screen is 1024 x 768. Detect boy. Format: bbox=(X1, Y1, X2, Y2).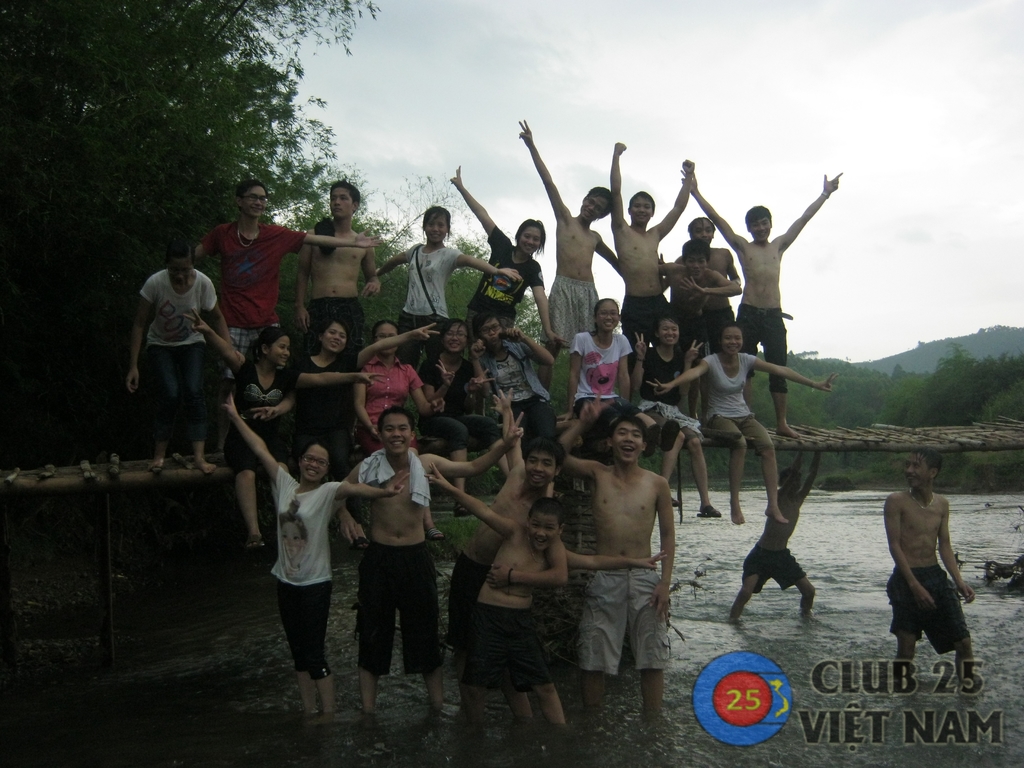
bbox=(424, 461, 668, 740).
